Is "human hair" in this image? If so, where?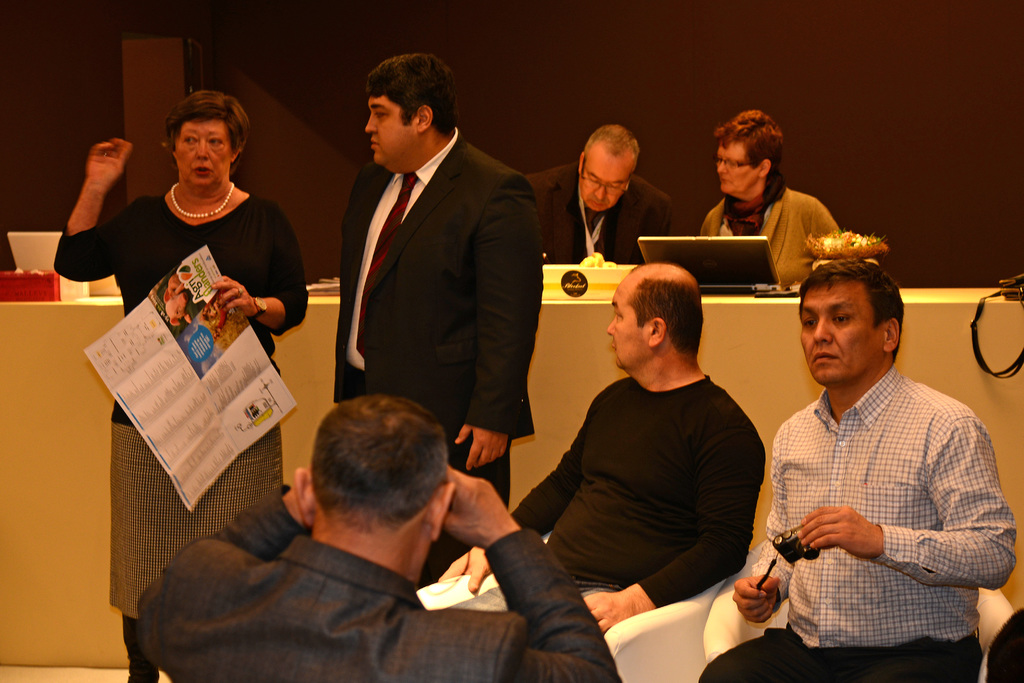
Yes, at x1=292 y1=393 x2=455 y2=566.
